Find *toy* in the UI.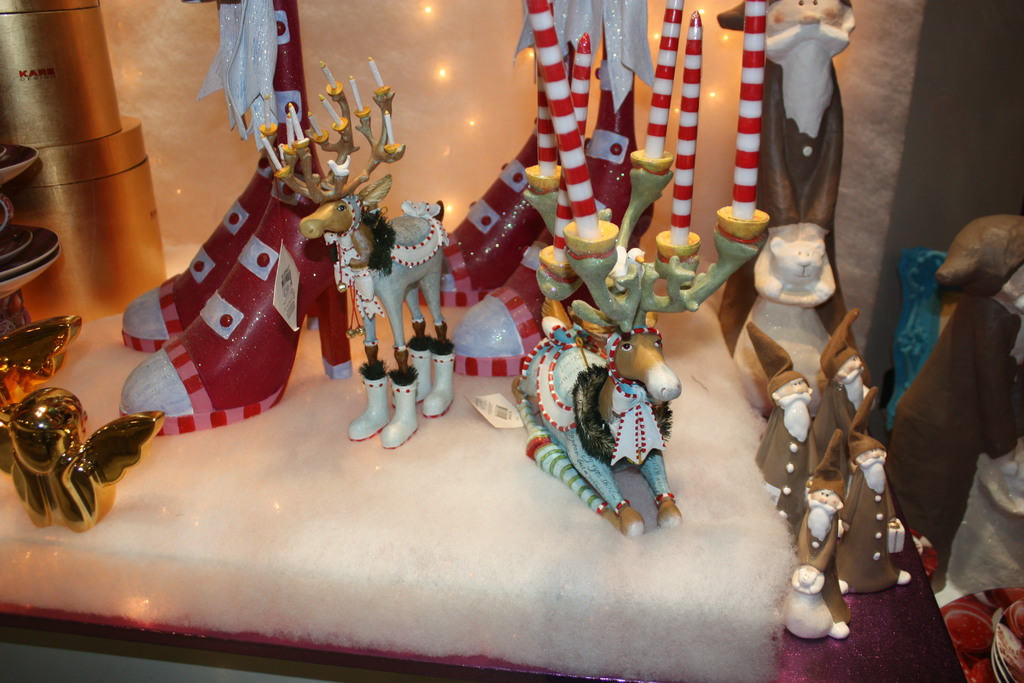
UI element at 737/0/872/336.
